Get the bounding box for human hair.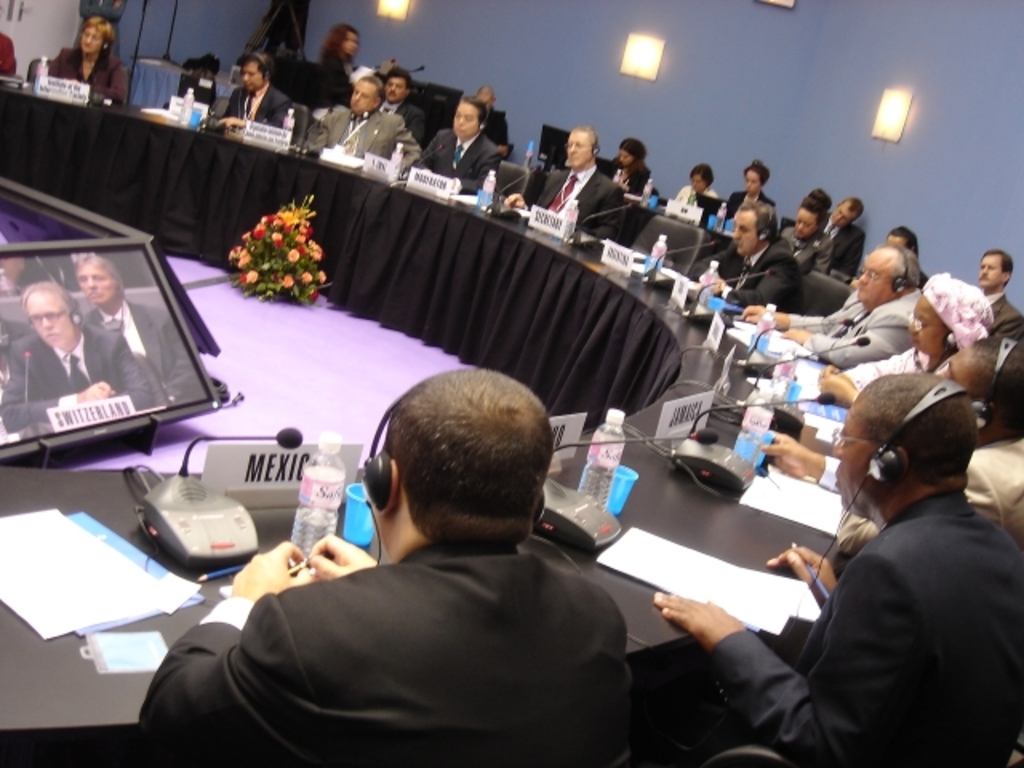
(240, 50, 277, 83).
